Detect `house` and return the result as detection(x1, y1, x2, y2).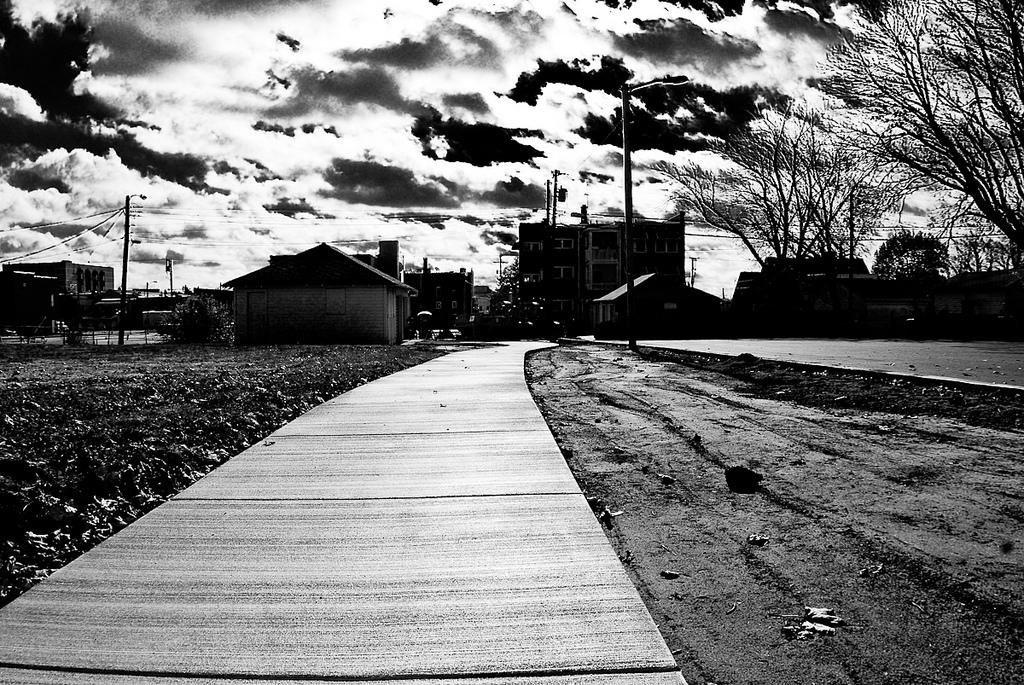
detection(8, 256, 116, 340).
